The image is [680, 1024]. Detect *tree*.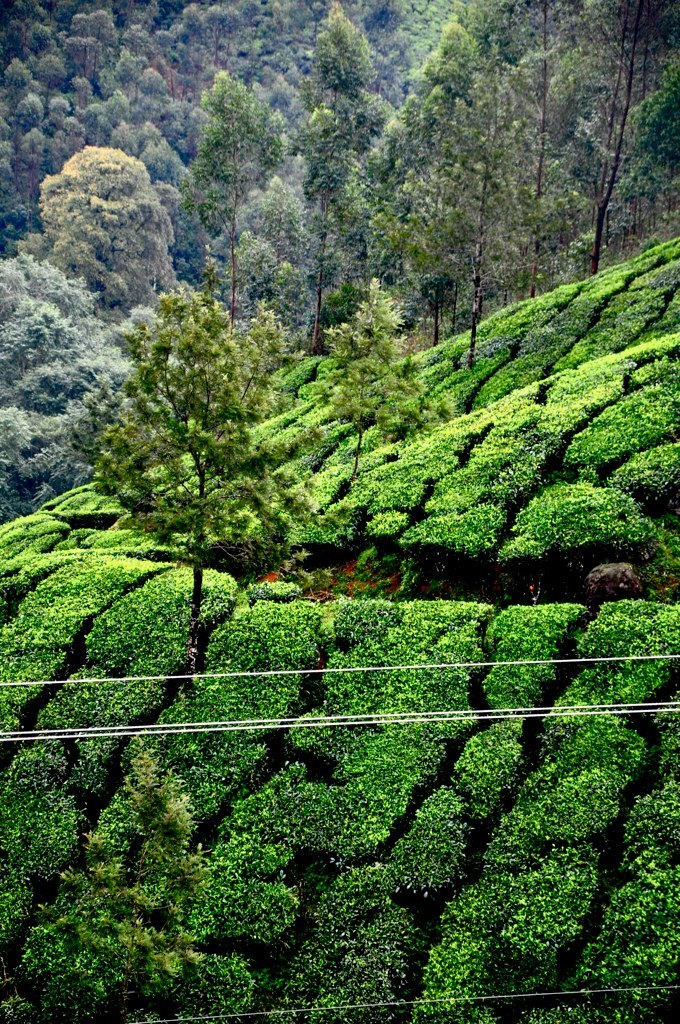
Detection: Rect(559, 0, 645, 260).
